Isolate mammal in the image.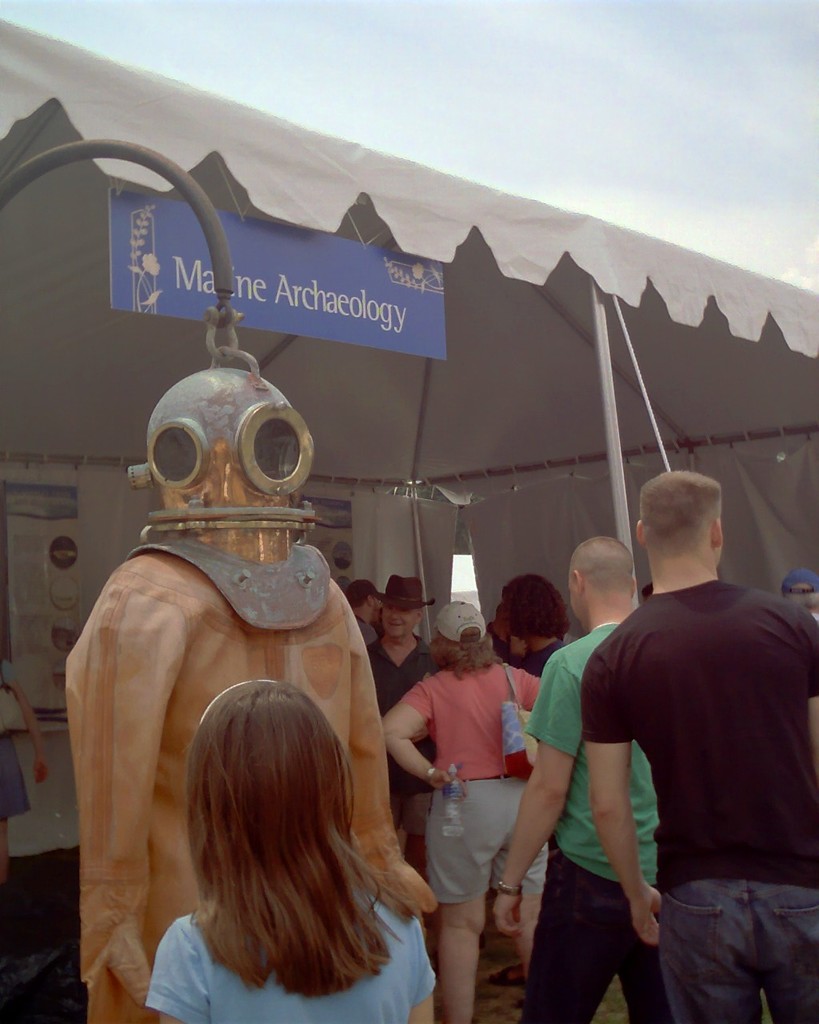
Isolated region: region(362, 570, 441, 805).
